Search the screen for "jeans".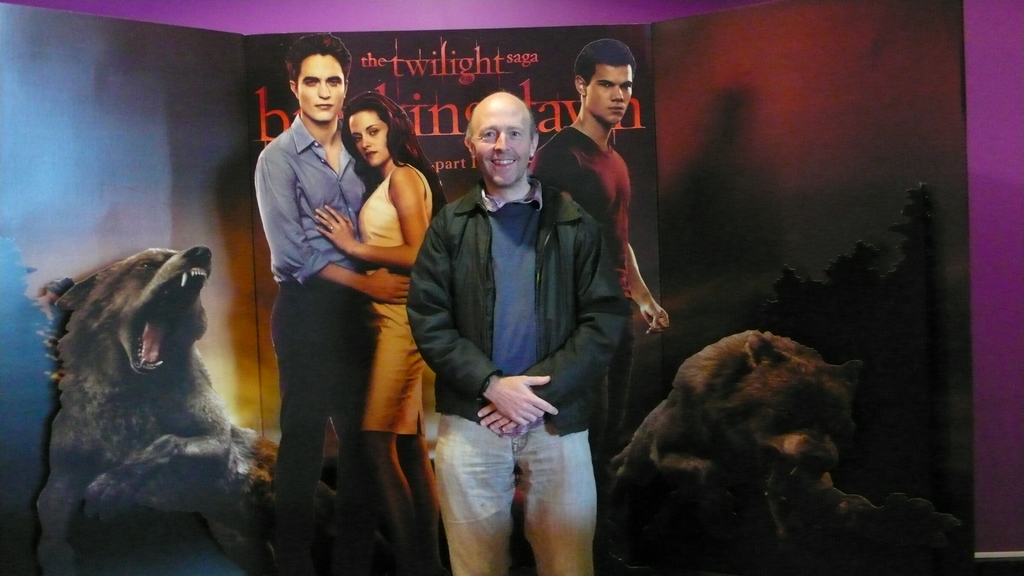
Found at pyautogui.locateOnScreen(425, 398, 585, 573).
